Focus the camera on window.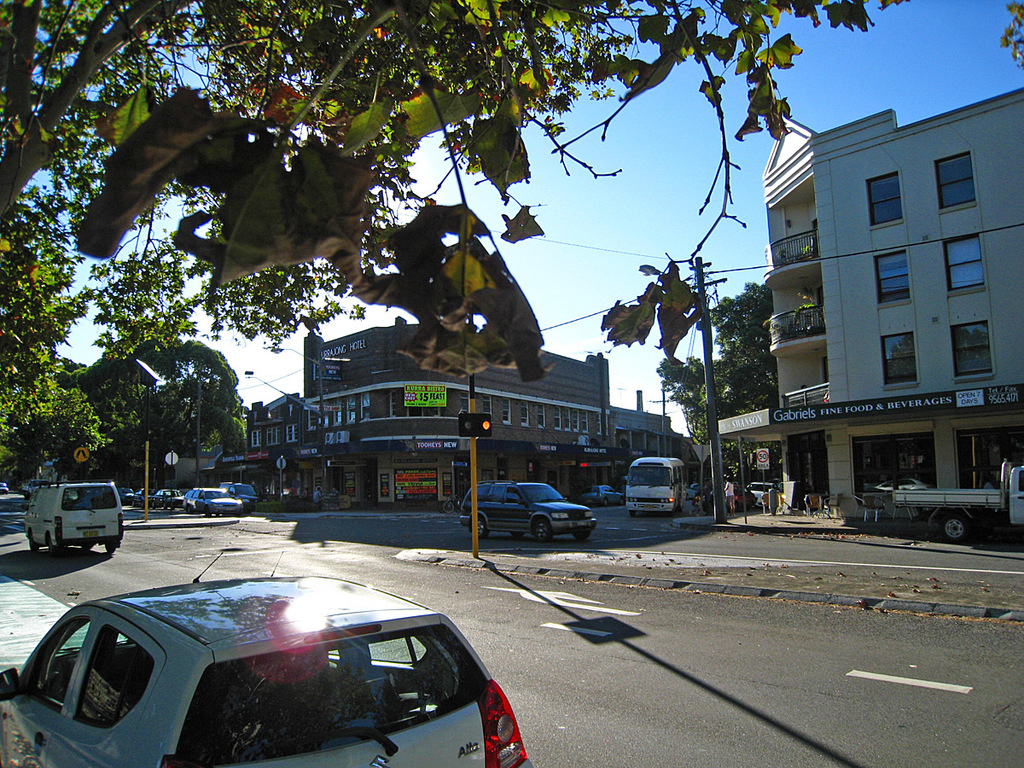
Focus region: locate(866, 170, 906, 229).
